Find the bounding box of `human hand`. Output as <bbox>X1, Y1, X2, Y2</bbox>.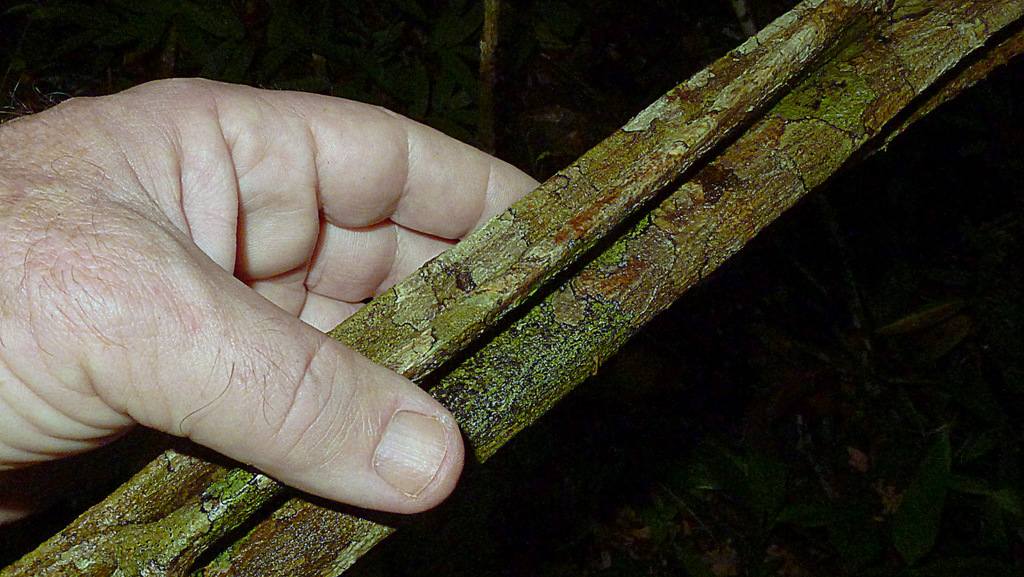
<bbox>14, 46, 524, 408</bbox>.
